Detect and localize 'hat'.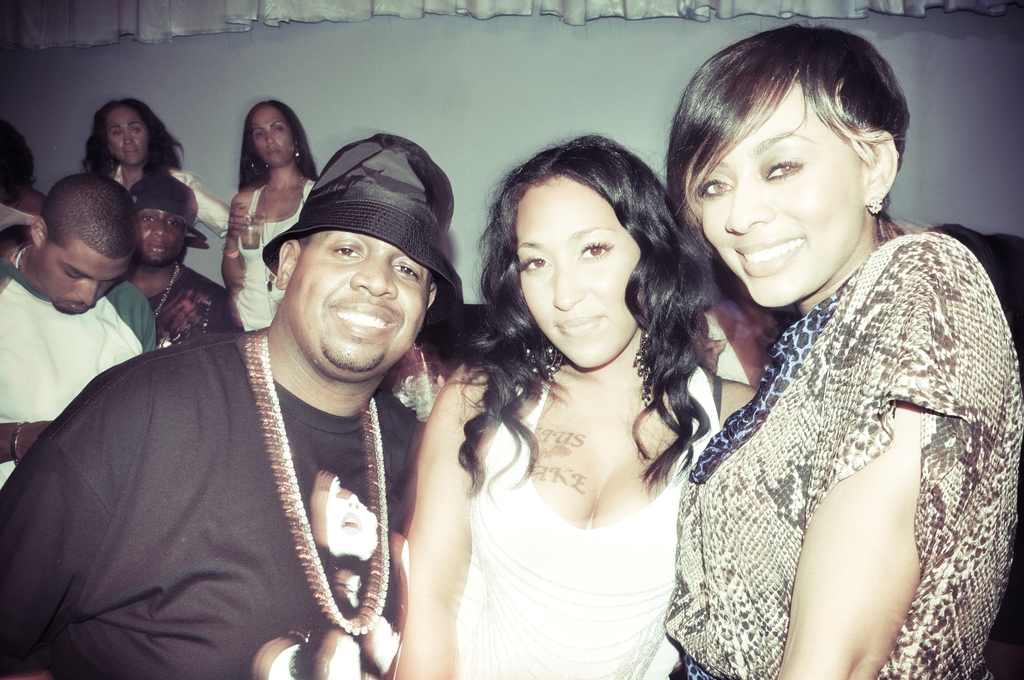
Localized at (left=131, top=174, right=207, bottom=247).
